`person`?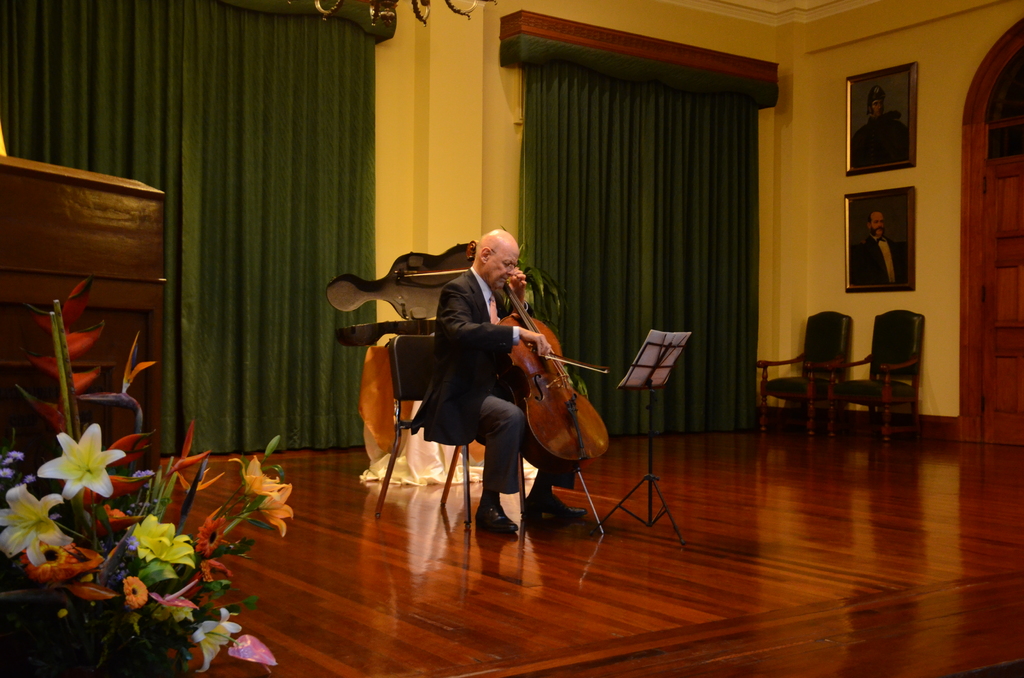
locate(410, 218, 566, 529)
